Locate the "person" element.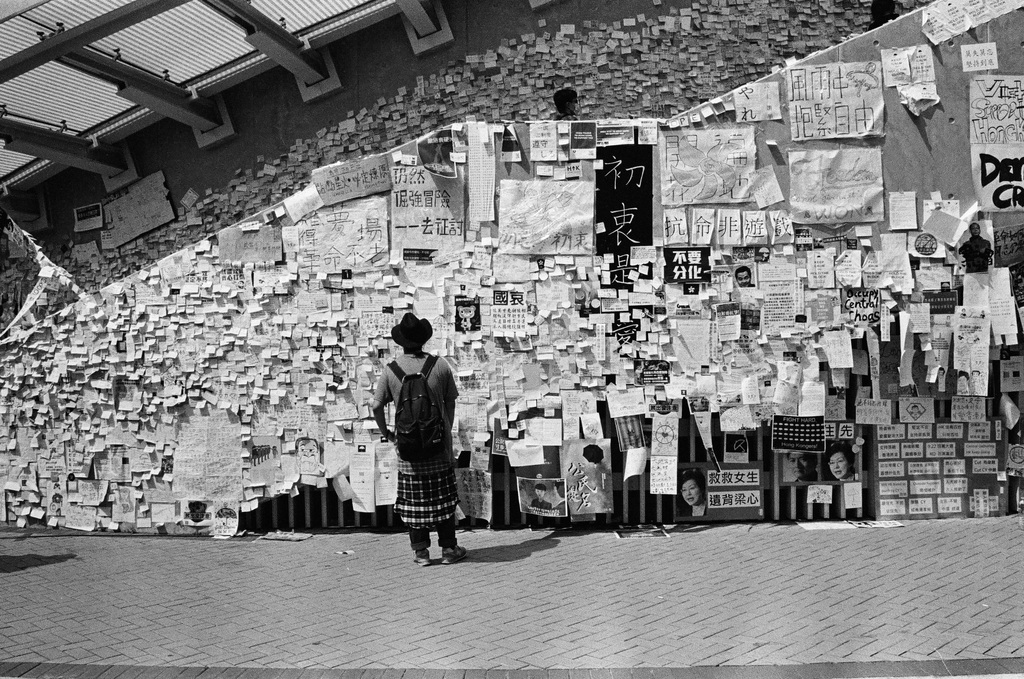
Element bbox: BBox(956, 222, 993, 275).
